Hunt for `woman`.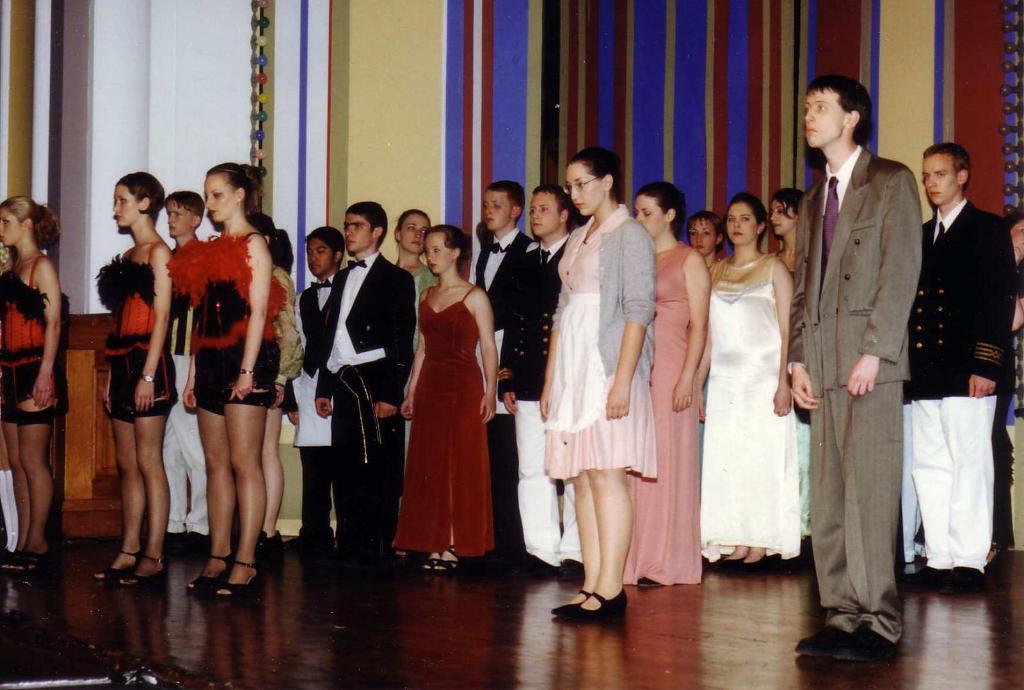
Hunted down at {"left": 99, "top": 170, "right": 174, "bottom": 591}.
